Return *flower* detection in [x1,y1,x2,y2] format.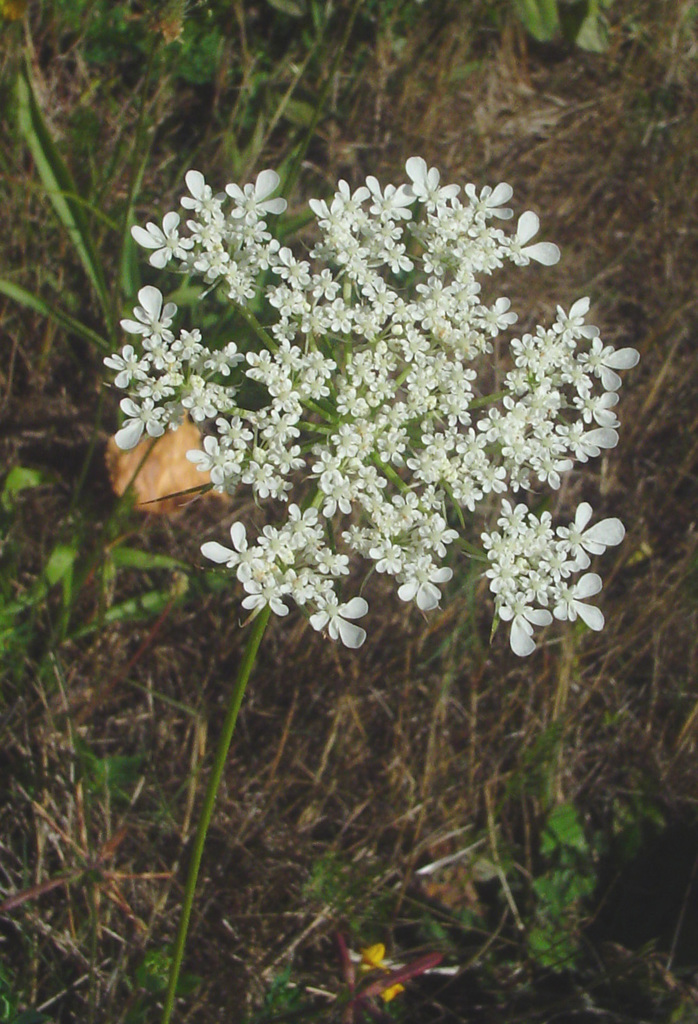
[445,364,471,394].
